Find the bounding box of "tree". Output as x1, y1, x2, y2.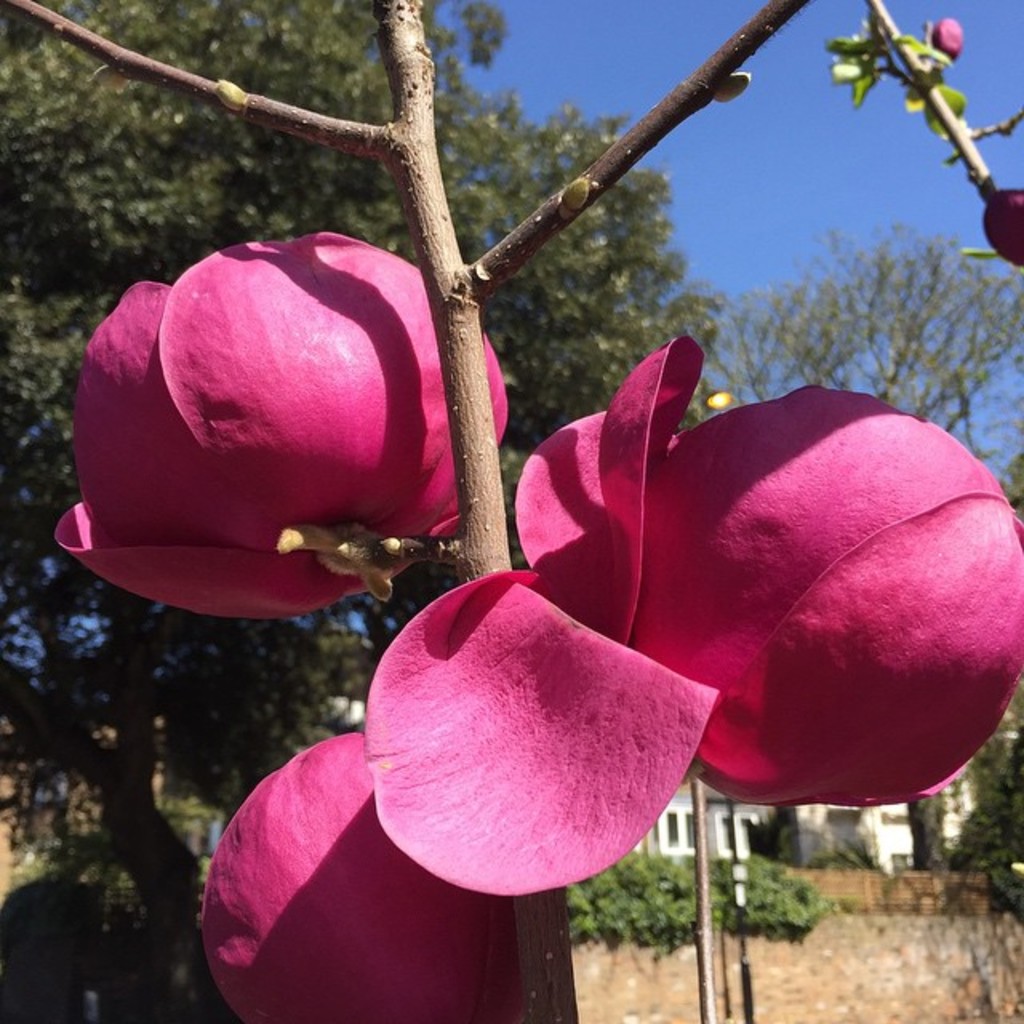
0, 0, 858, 1022.
